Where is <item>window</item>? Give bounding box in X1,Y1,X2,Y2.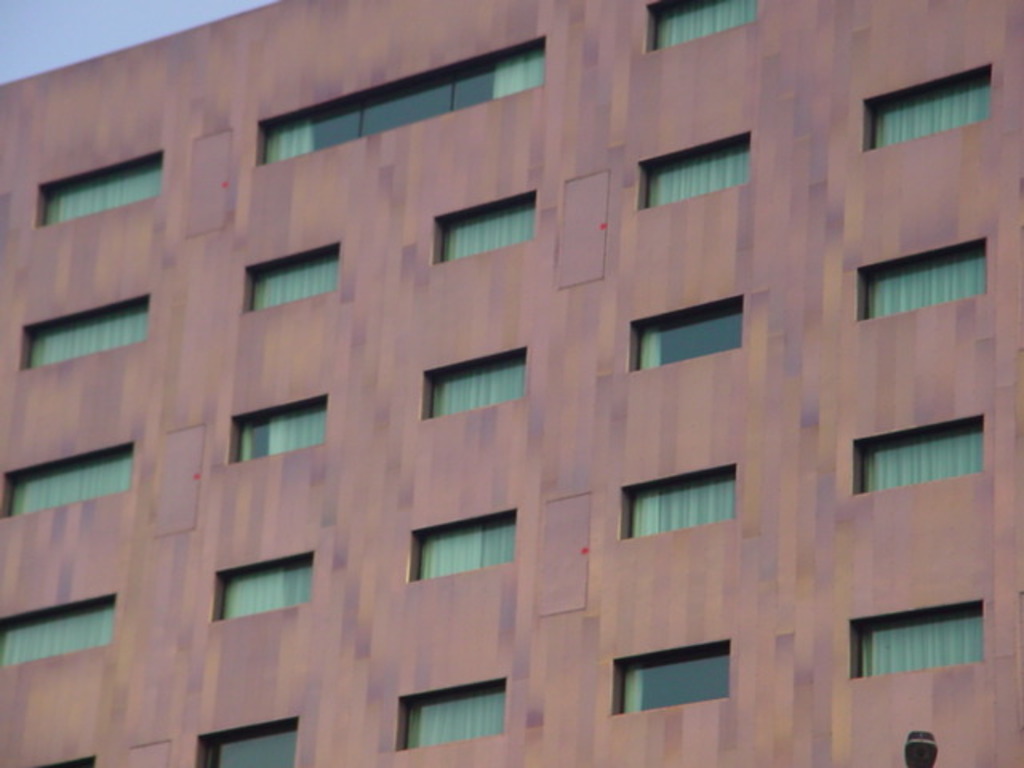
867,62,995,154.
